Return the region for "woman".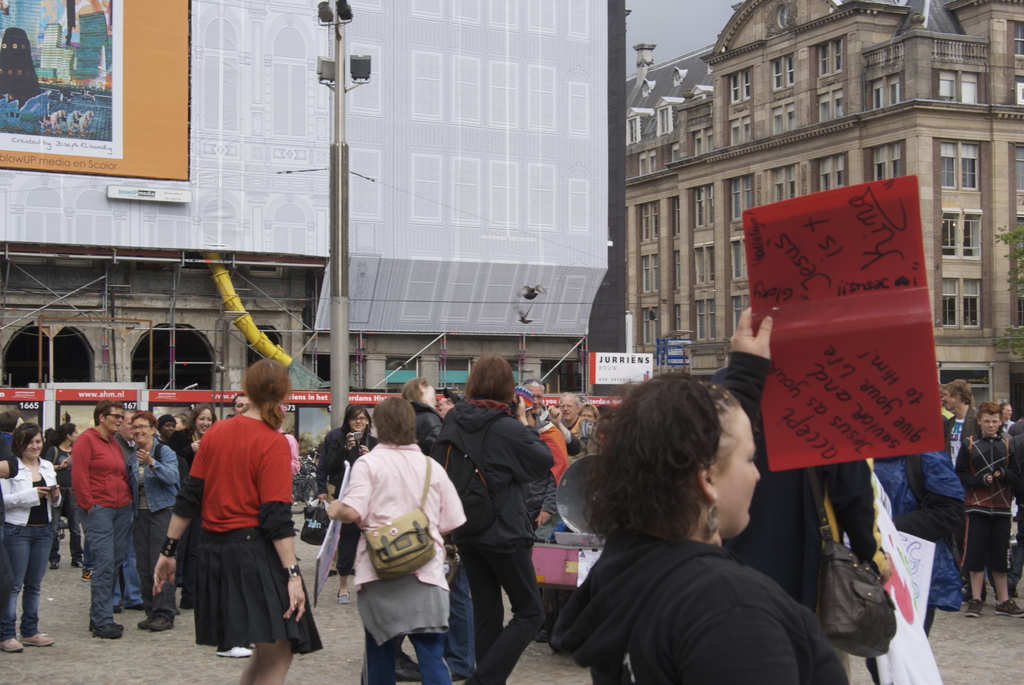
crop(321, 399, 463, 684).
